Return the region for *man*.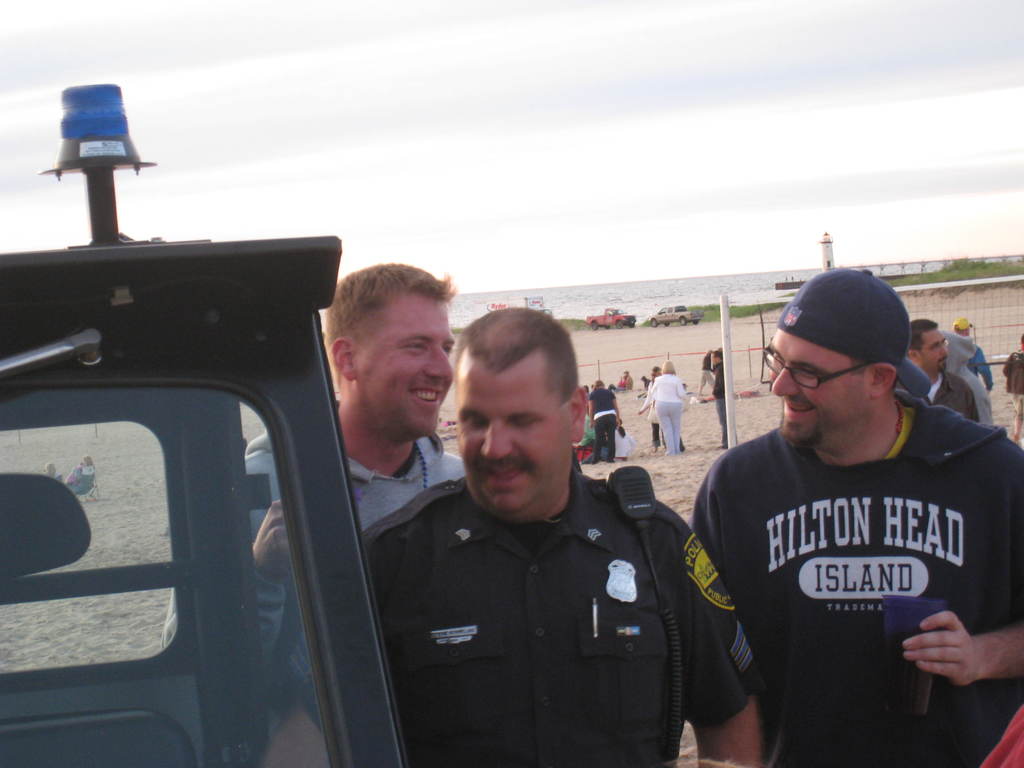
bbox(694, 349, 726, 449).
